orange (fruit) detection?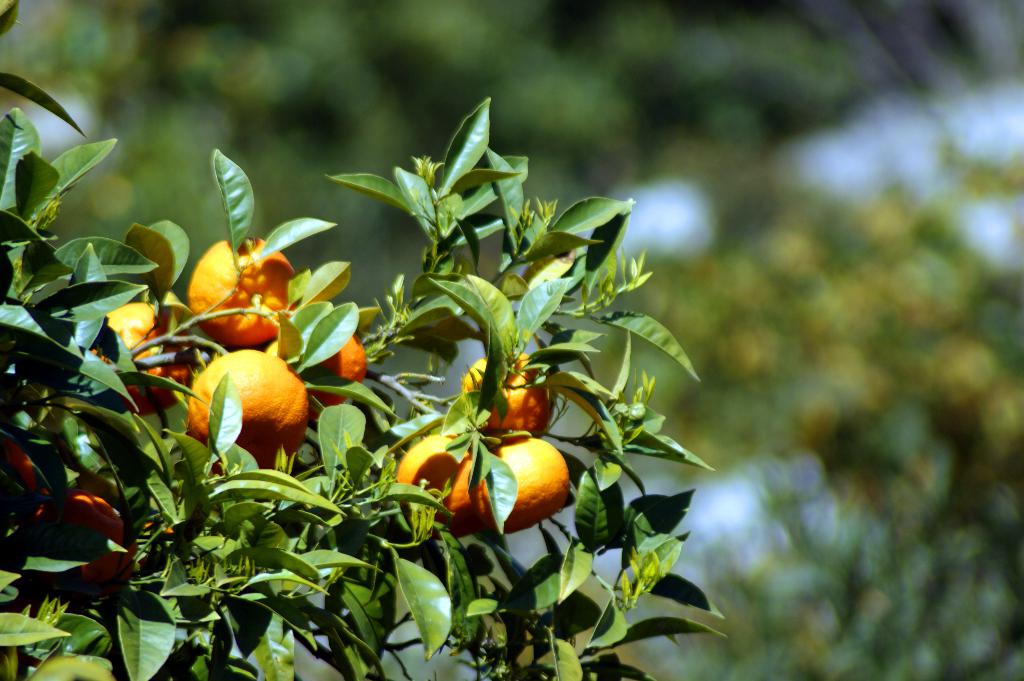
bbox=[494, 440, 573, 528]
